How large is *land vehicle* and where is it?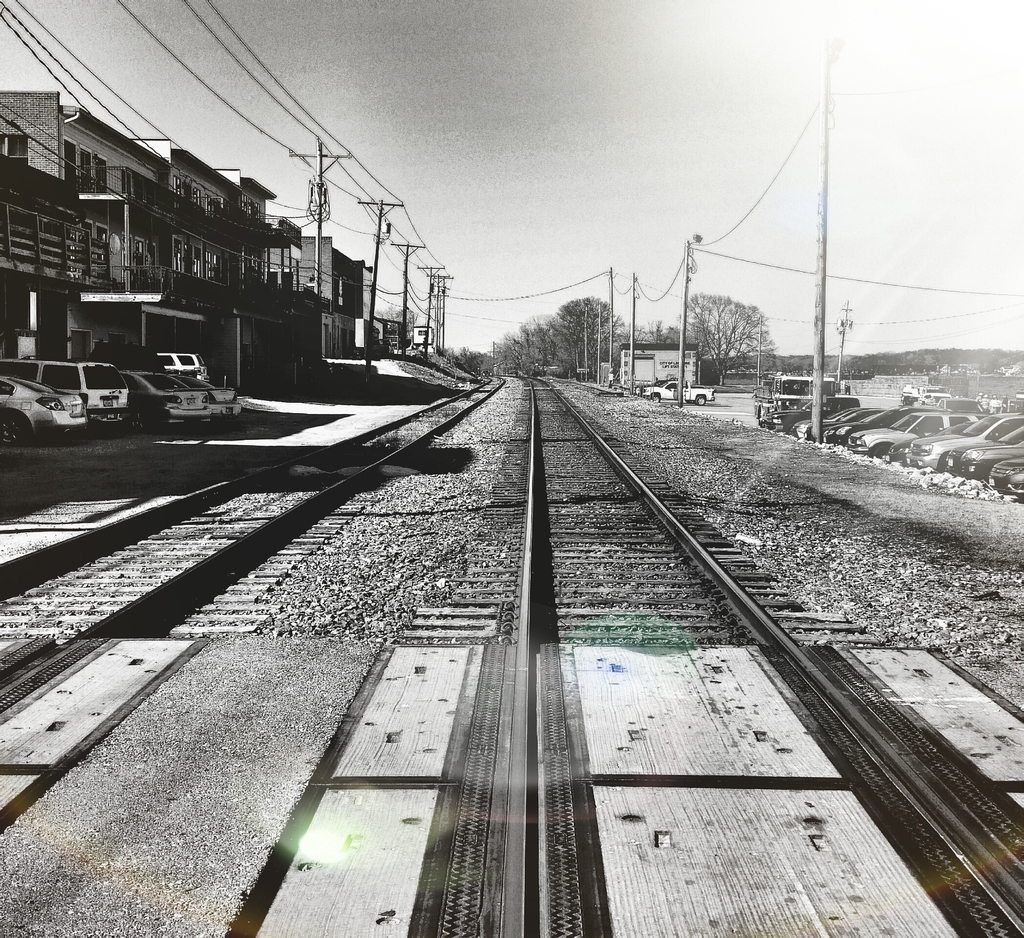
Bounding box: (left=844, top=413, right=979, bottom=456).
